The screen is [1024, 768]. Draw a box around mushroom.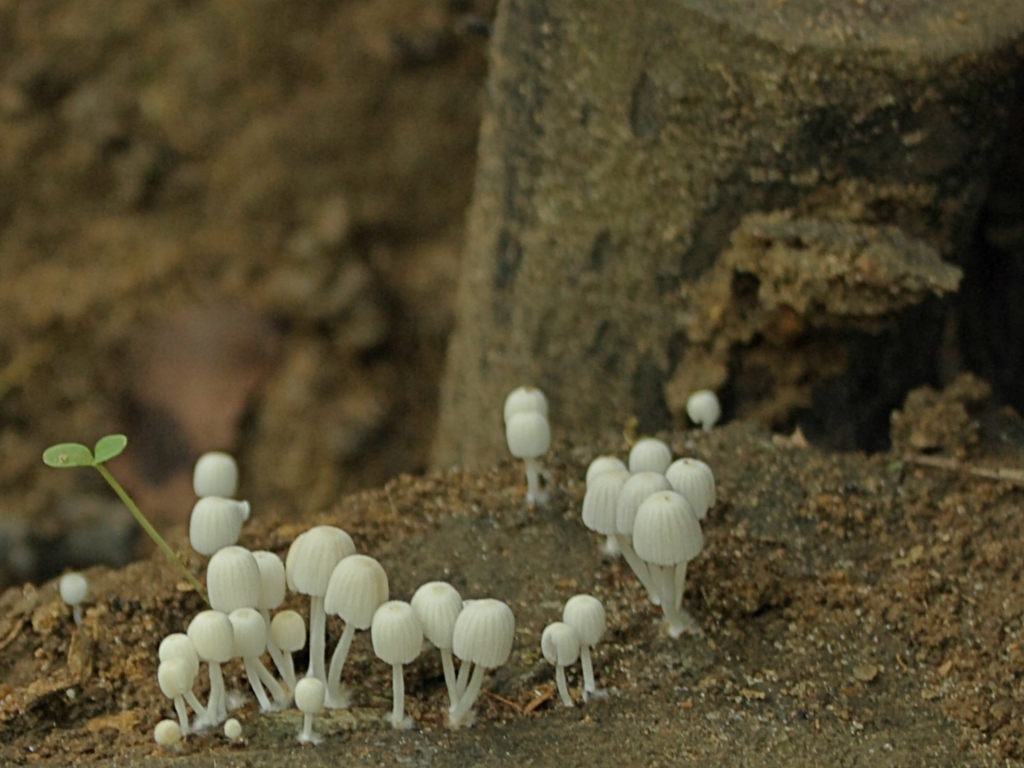
(502, 384, 550, 503).
